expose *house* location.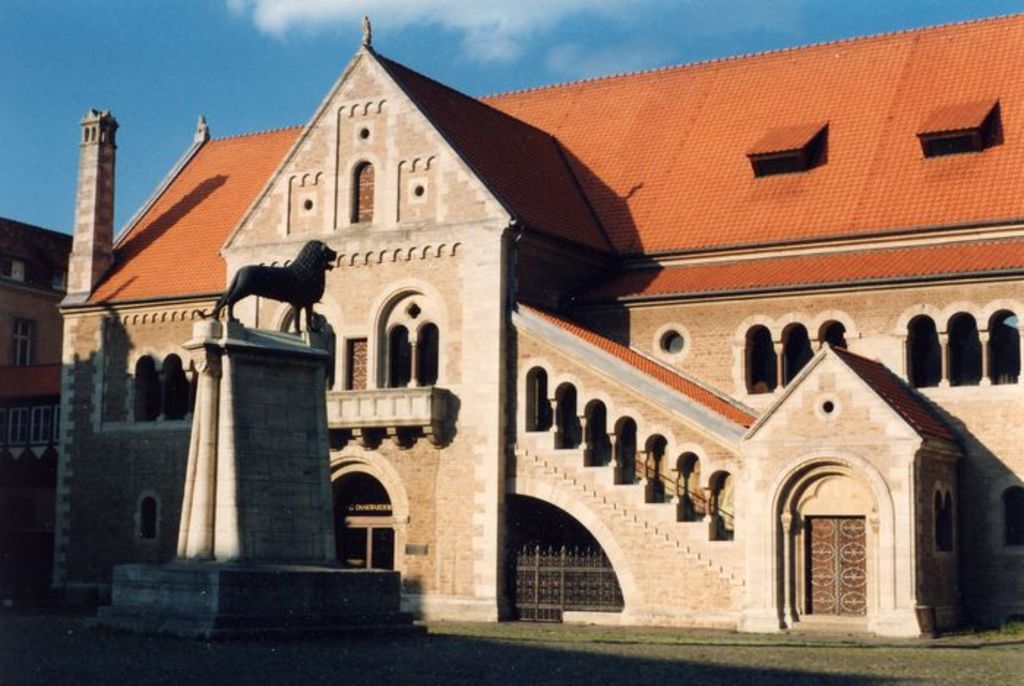
Exposed at (x1=53, y1=16, x2=1023, y2=635).
